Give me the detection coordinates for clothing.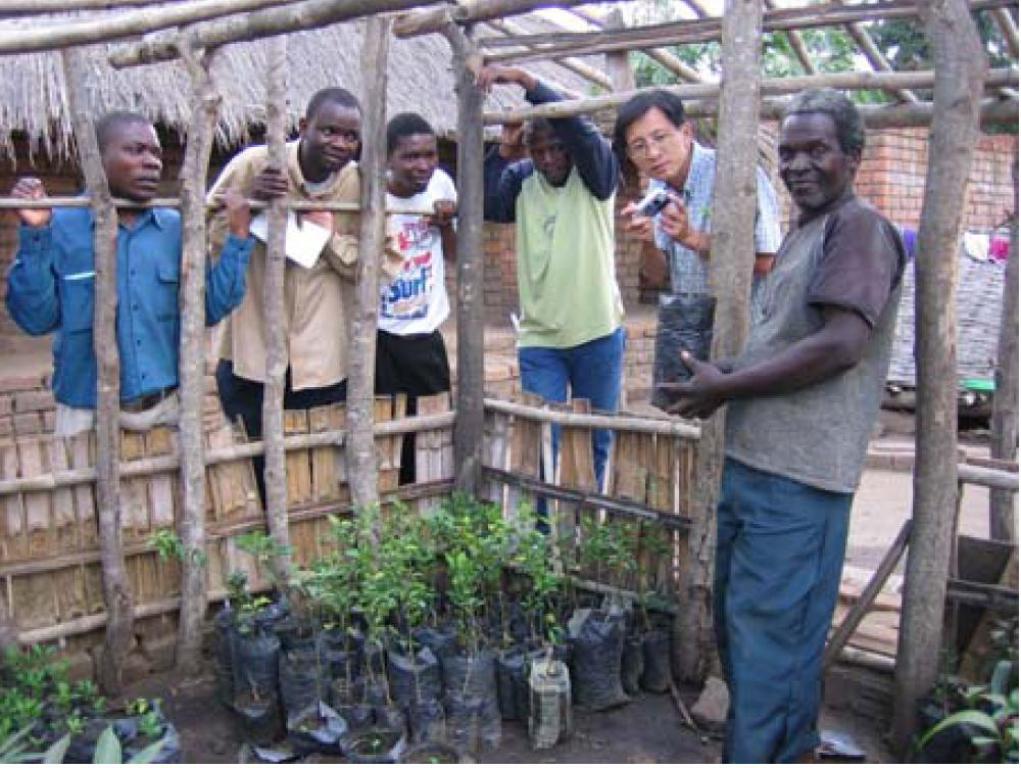
select_region(483, 69, 617, 535).
